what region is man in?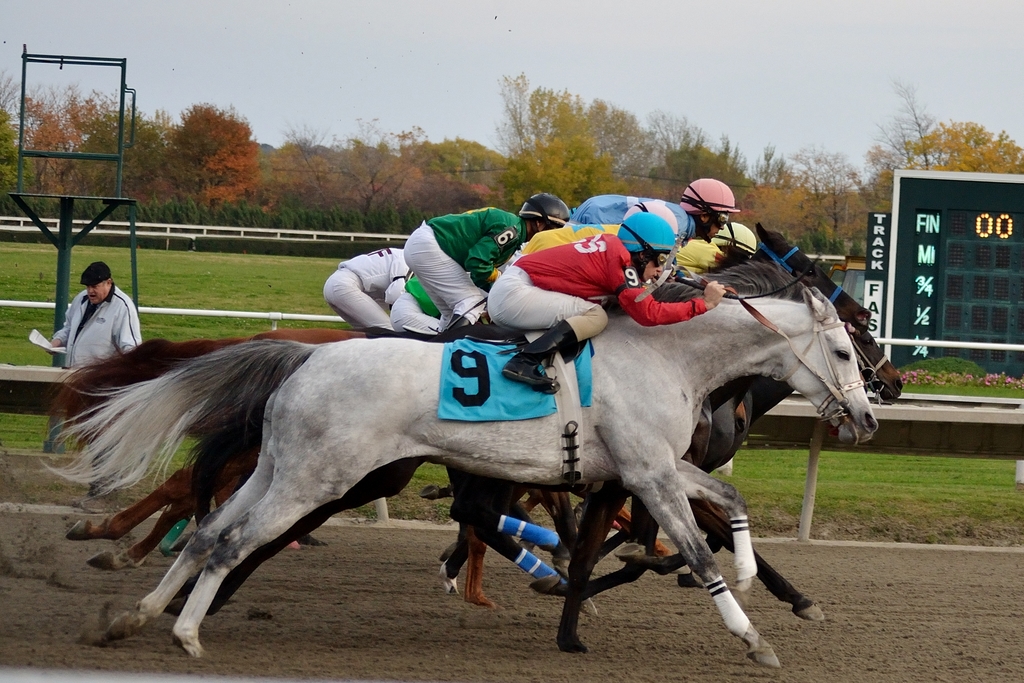
(46,256,138,378).
